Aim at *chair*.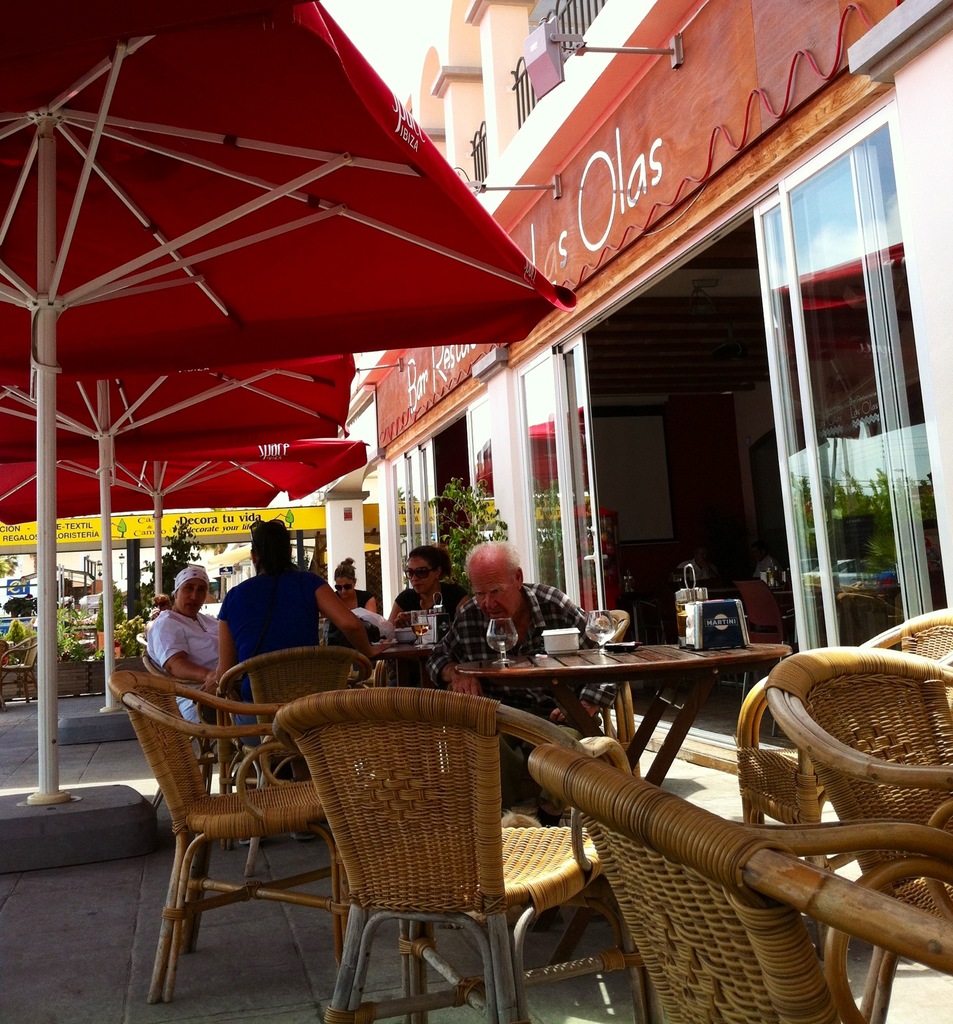
Aimed at locate(529, 741, 952, 1023).
